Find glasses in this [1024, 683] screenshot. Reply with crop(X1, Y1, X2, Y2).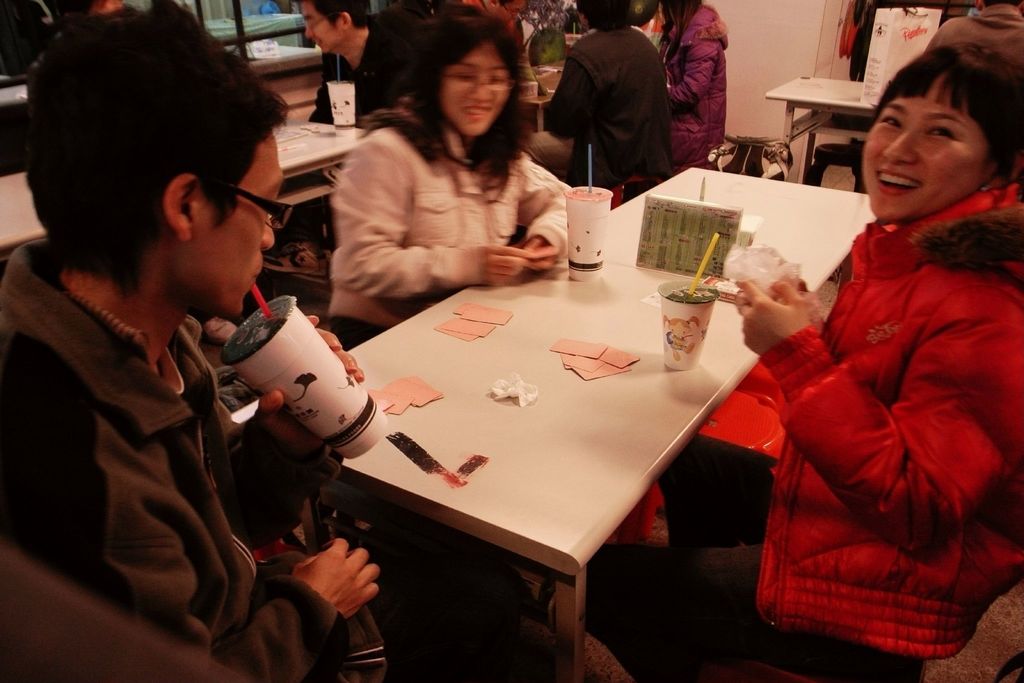
crop(301, 12, 341, 31).
